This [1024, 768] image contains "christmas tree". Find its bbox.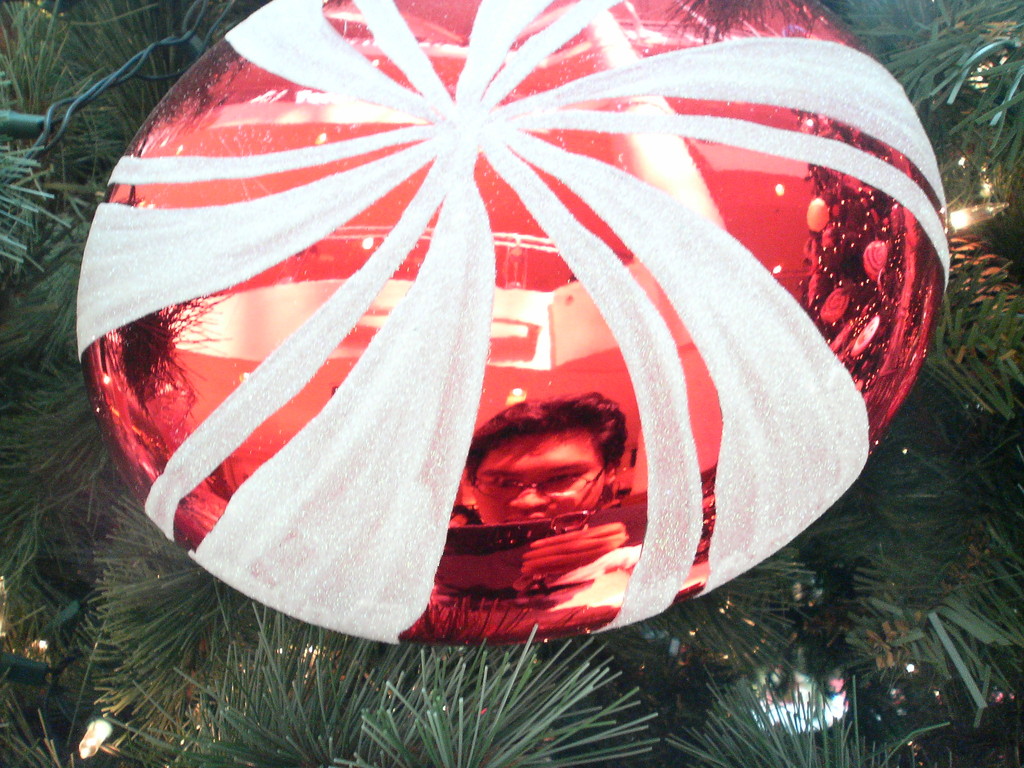
BBox(0, 0, 1023, 767).
